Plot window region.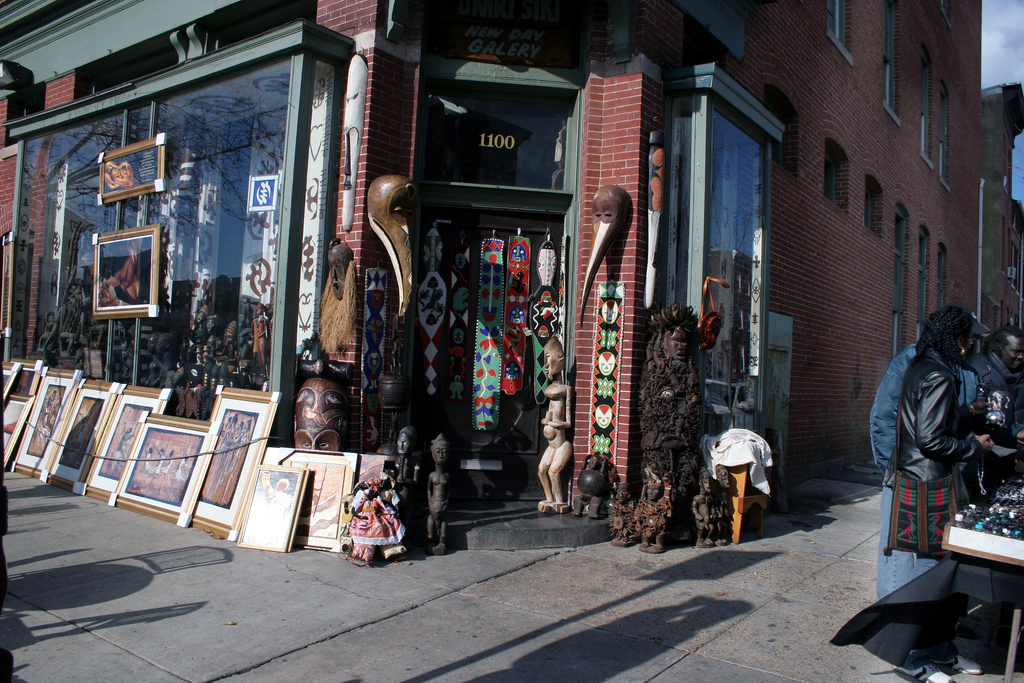
Plotted at locate(938, 252, 949, 303).
